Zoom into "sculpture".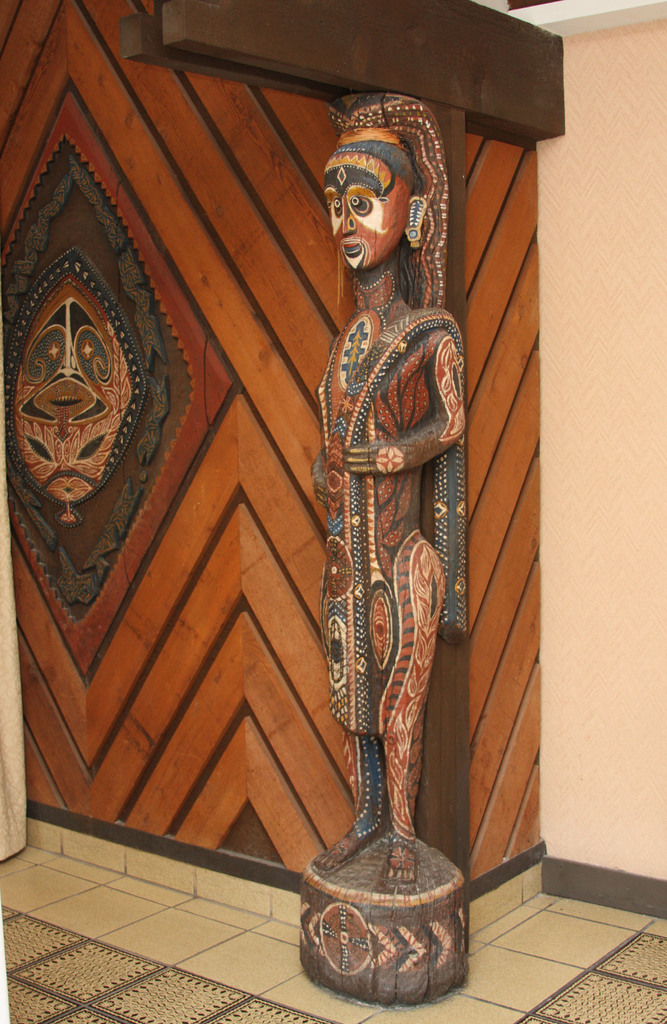
Zoom target: crop(319, 108, 470, 877).
